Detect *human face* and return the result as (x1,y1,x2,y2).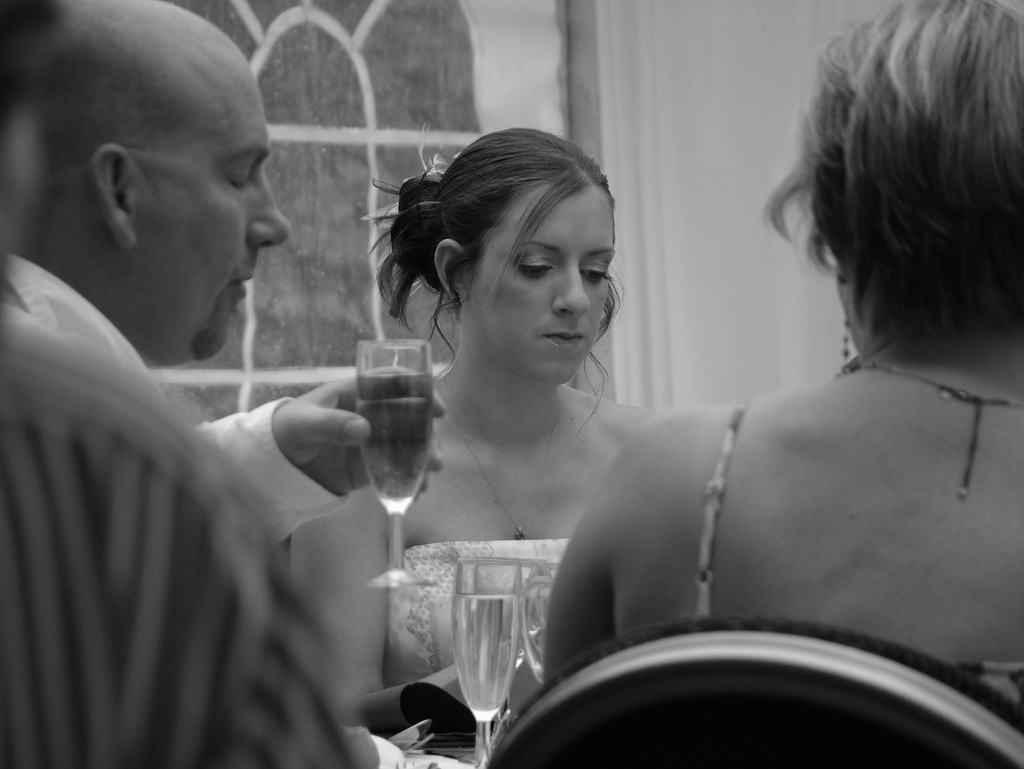
(466,178,612,387).
